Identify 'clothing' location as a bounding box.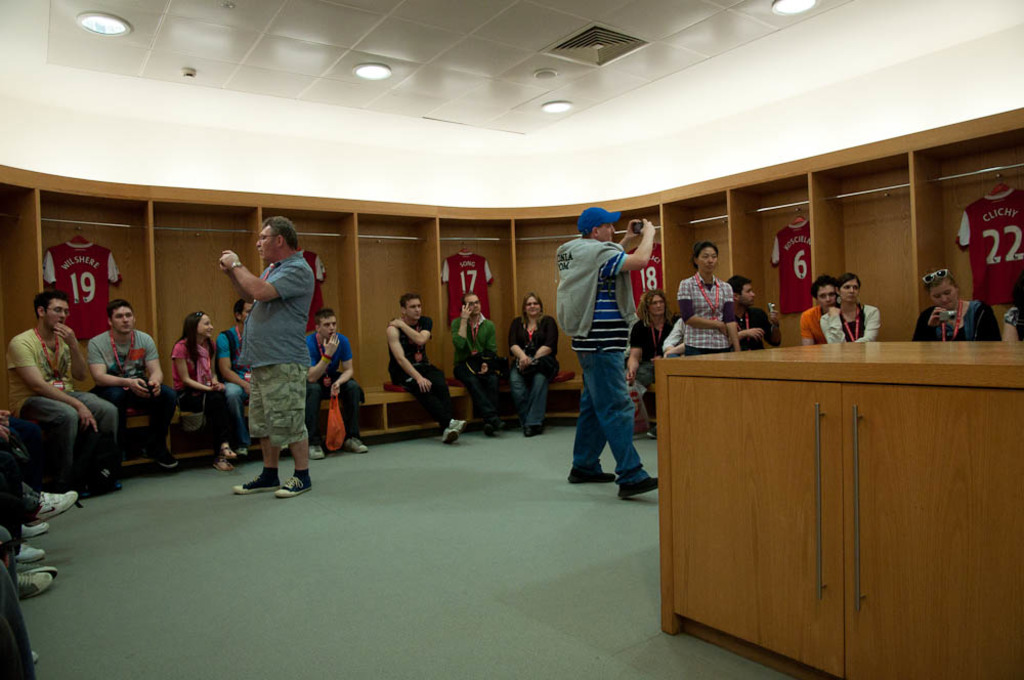
(x1=83, y1=327, x2=176, y2=459).
